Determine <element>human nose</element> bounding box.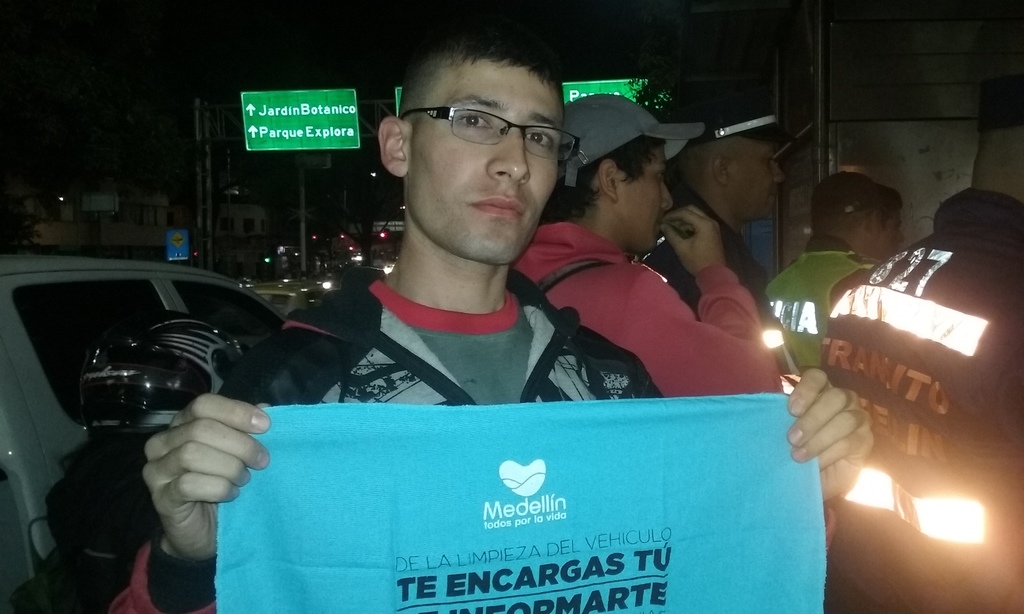
Determined: (x1=774, y1=163, x2=788, y2=184).
